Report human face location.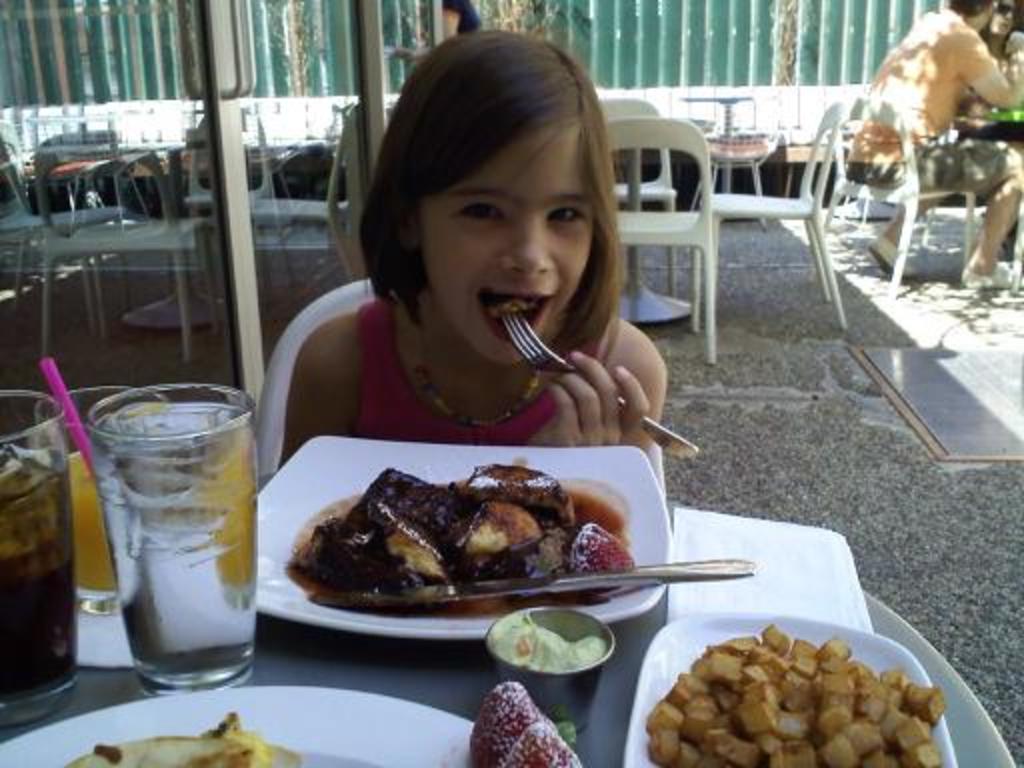
Report: crop(418, 122, 594, 368).
